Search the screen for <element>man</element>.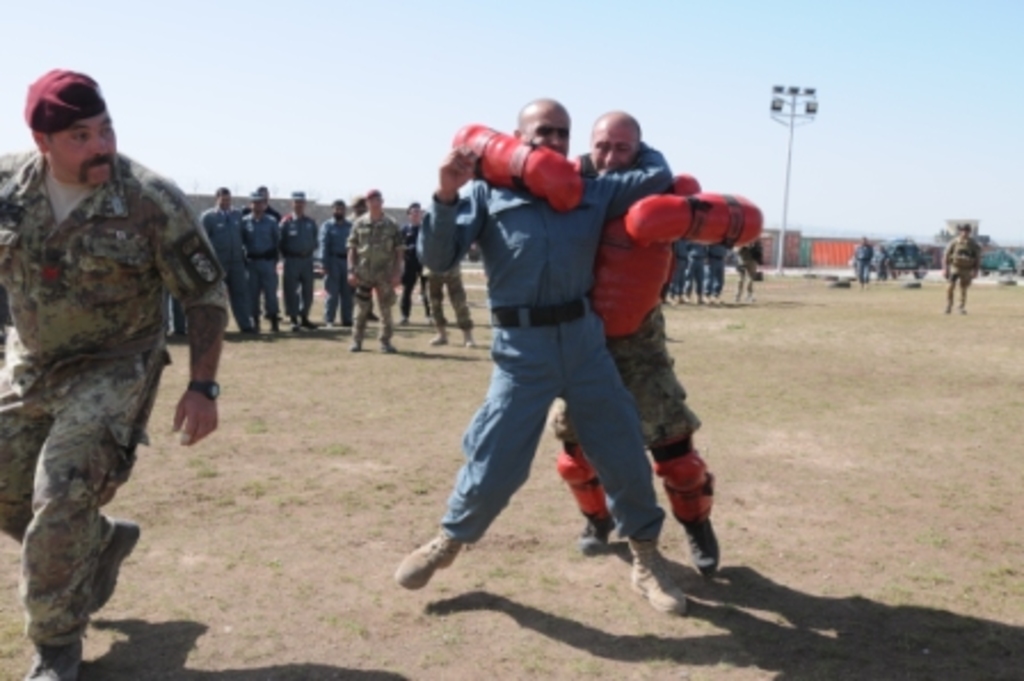
Found at l=350, t=194, r=375, b=315.
